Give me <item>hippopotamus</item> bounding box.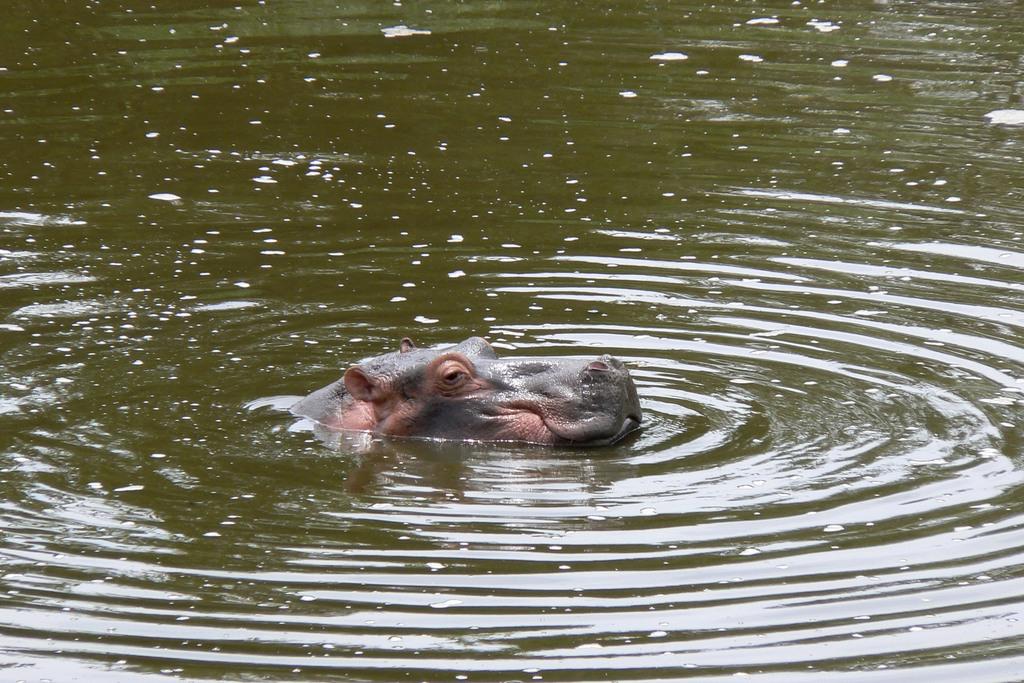
287, 334, 643, 447.
